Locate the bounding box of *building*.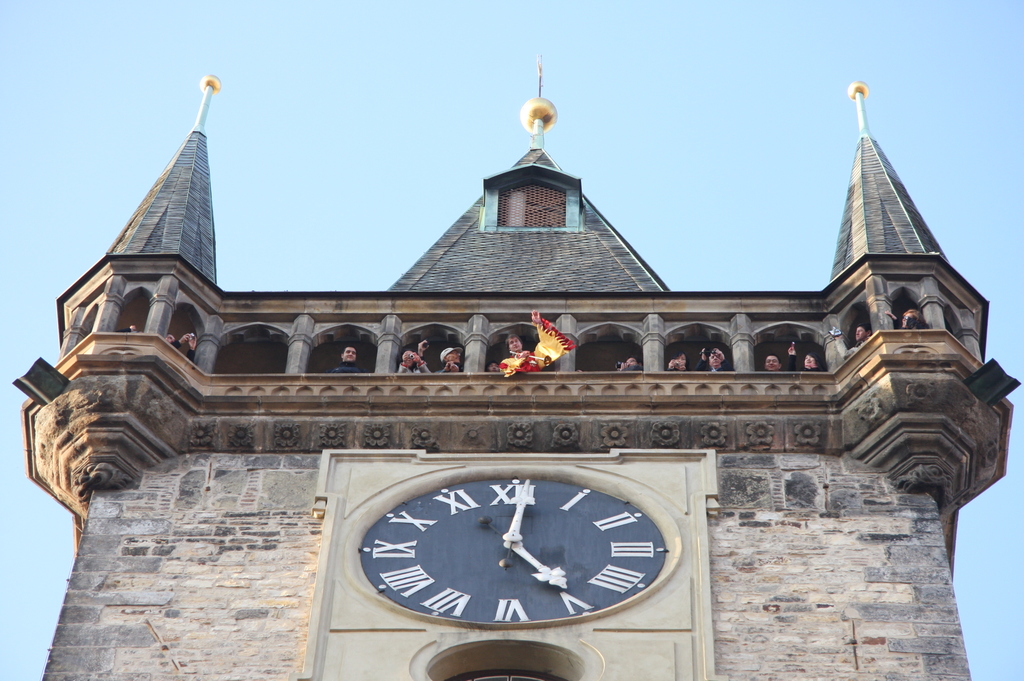
Bounding box: rect(8, 54, 1021, 680).
